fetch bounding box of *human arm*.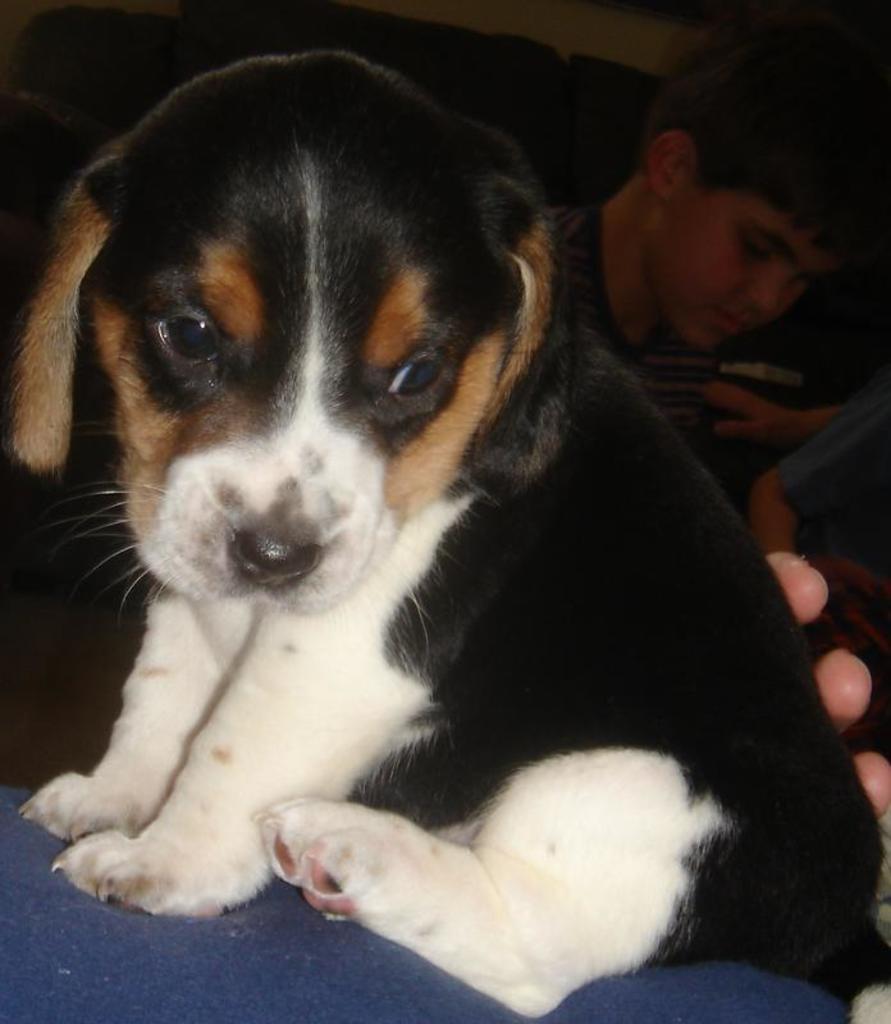
Bbox: (left=746, top=381, right=890, bottom=567).
